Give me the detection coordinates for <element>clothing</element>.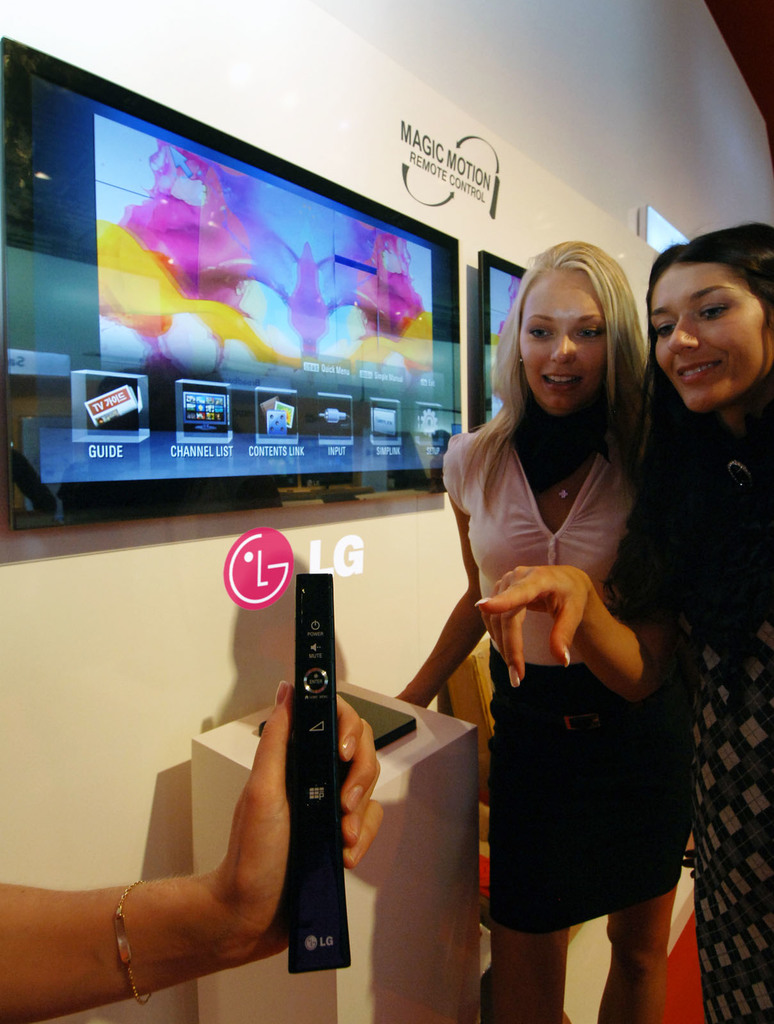
left=609, top=378, right=773, bottom=1023.
